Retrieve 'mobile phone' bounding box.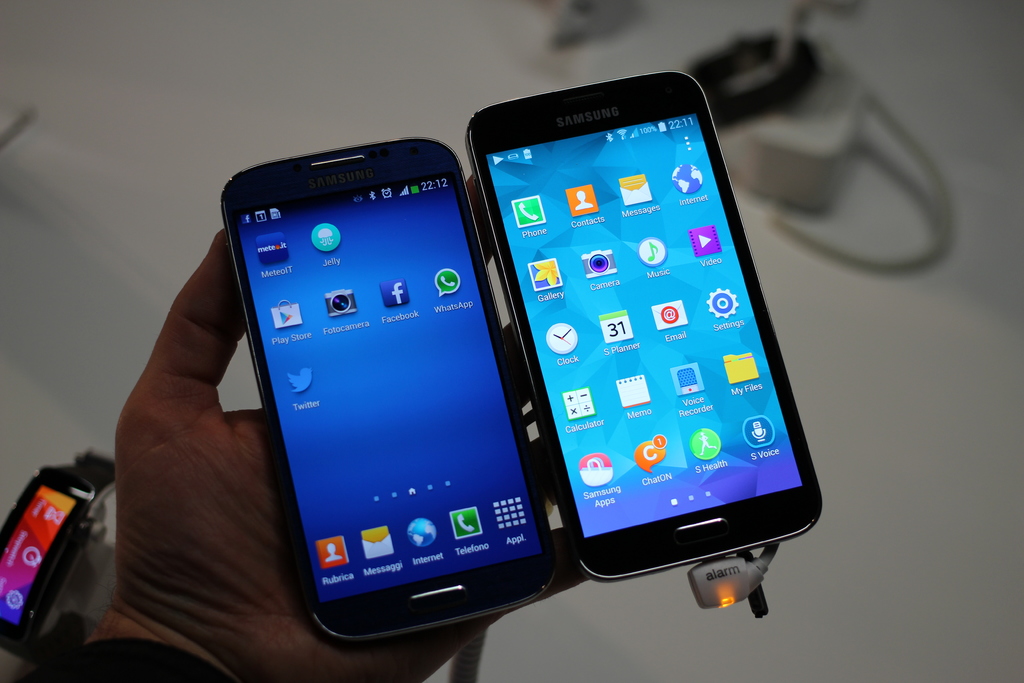
Bounding box: box(471, 69, 815, 580).
